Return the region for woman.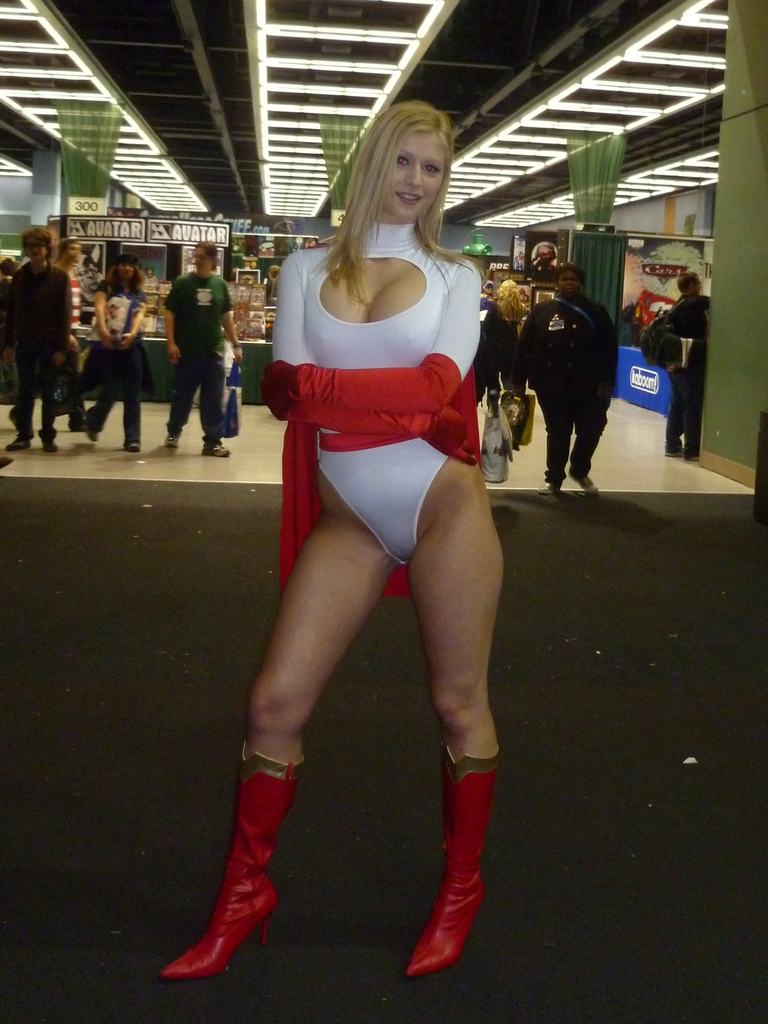
pyautogui.locateOnScreen(77, 246, 145, 456).
